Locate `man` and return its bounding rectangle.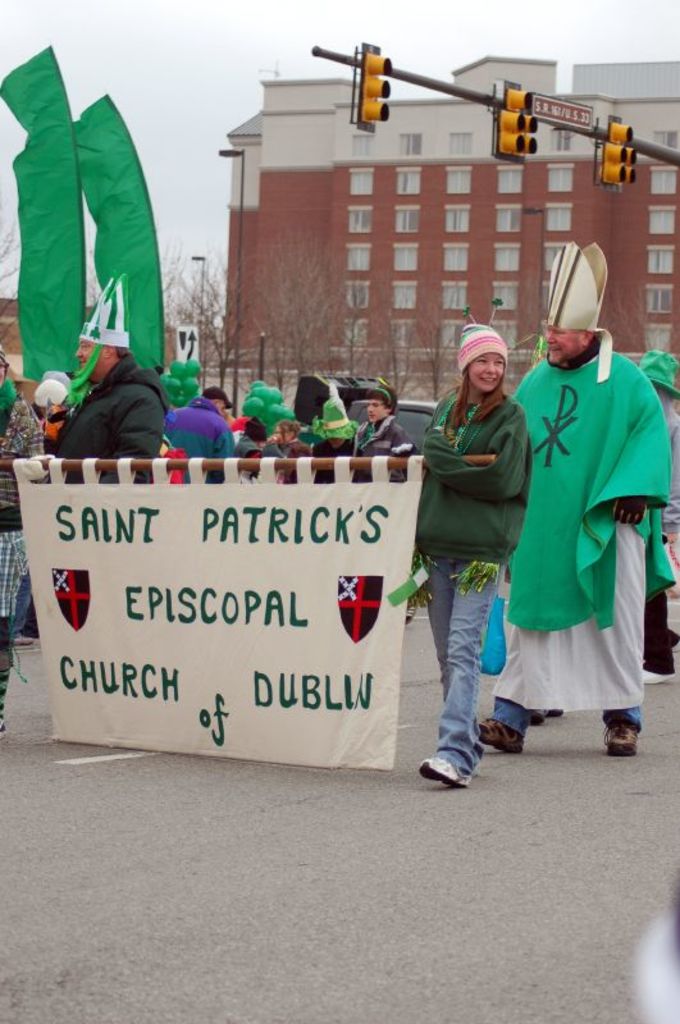
(left=483, top=276, right=657, bottom=782).
